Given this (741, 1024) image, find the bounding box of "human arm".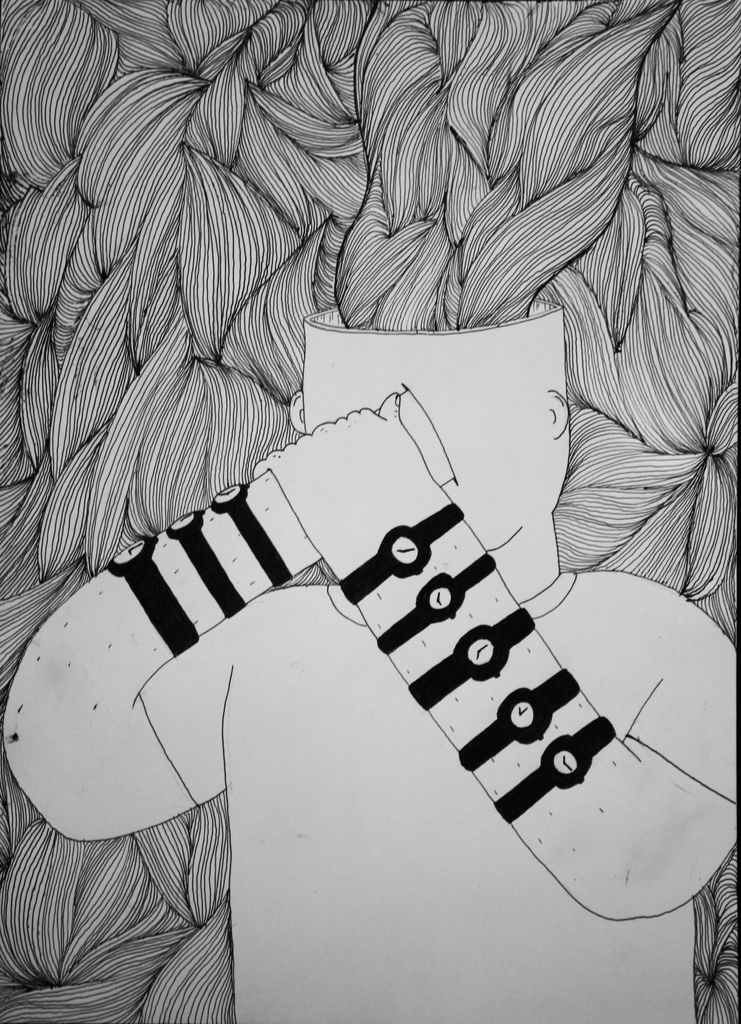
[x1=3, y1=382, x2=454, y2=847].
